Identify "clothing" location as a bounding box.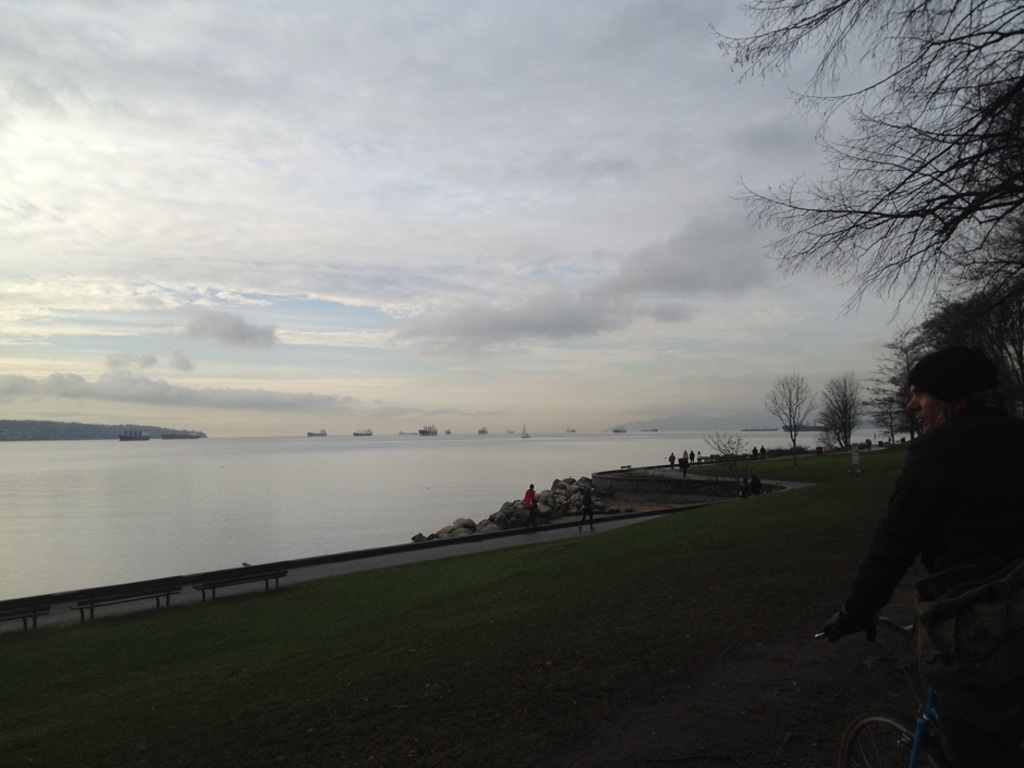
box(757, 441, 770, 466).
